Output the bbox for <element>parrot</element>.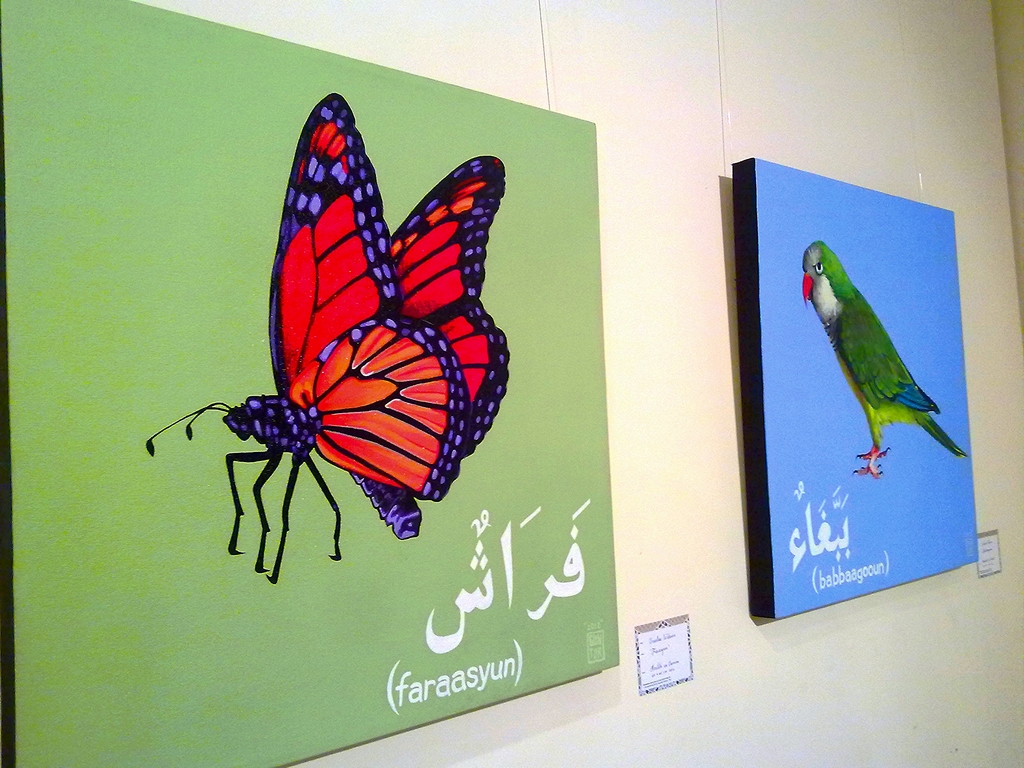
box=[801, 237, 972, 475].
